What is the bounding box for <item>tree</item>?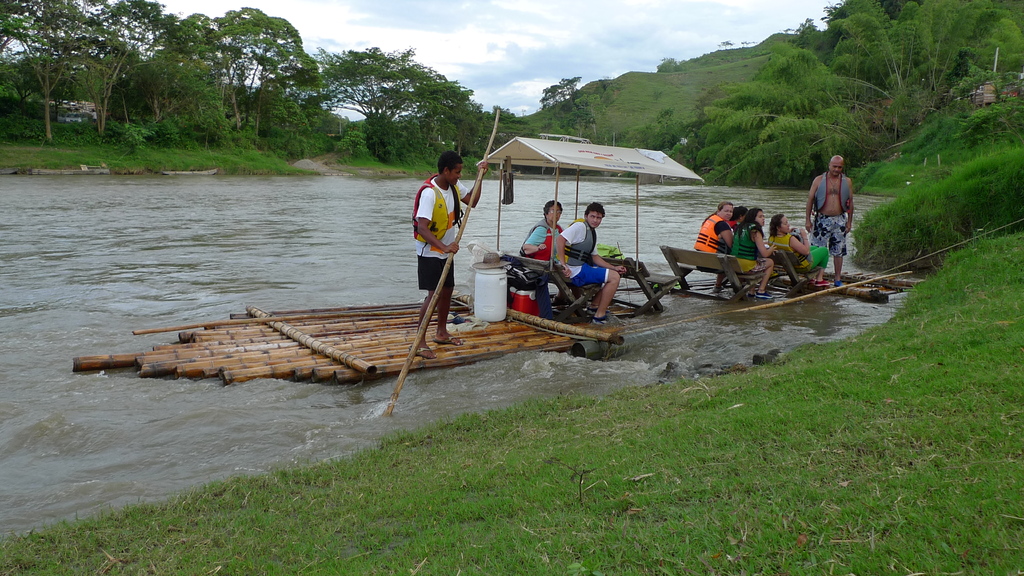
60:0:156:134.
